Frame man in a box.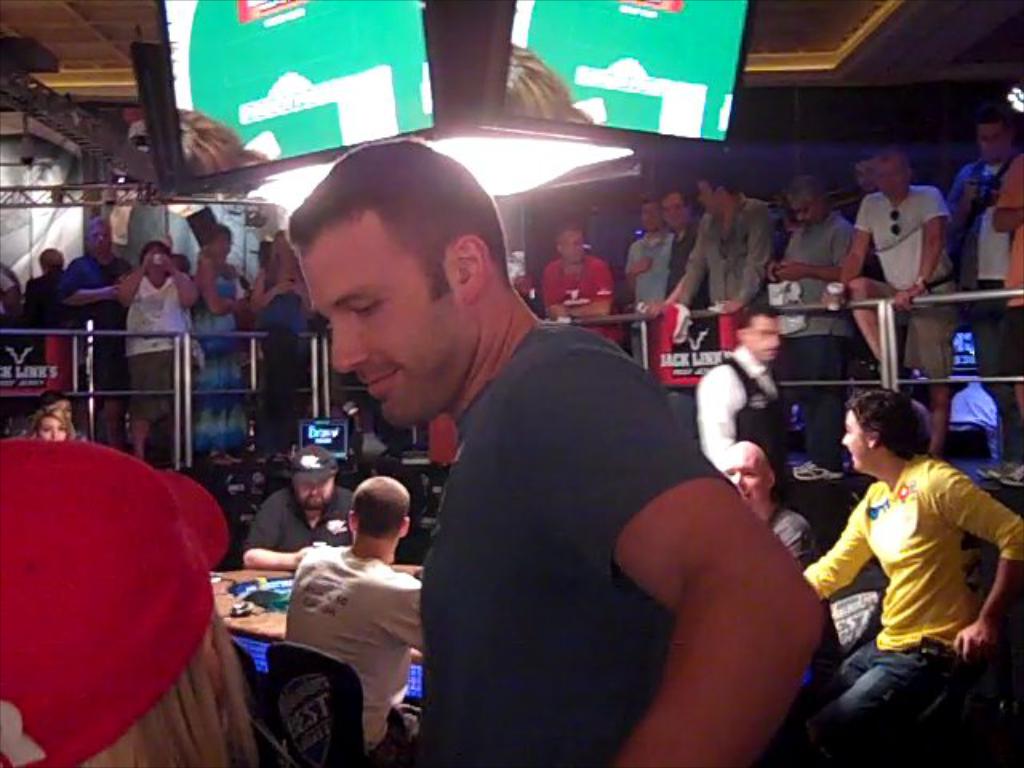
pyautogui.locateOnScreen(696, 445, 862, 760).
